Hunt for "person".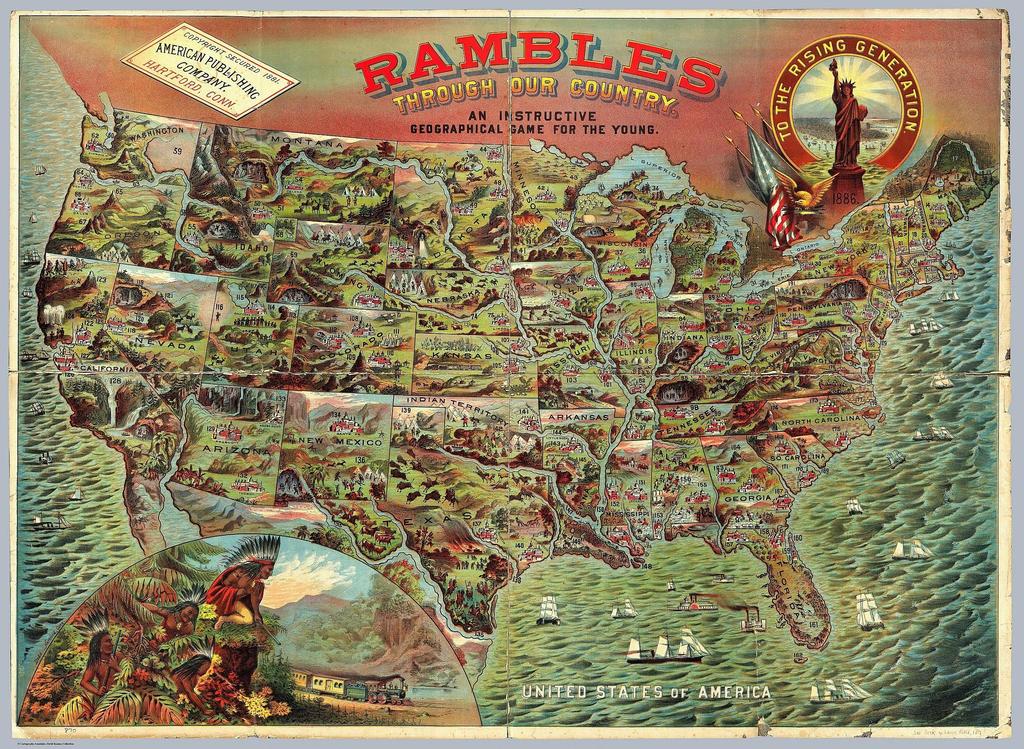
Hunted down at (left=81, top=631, right=119, bottom=709).
